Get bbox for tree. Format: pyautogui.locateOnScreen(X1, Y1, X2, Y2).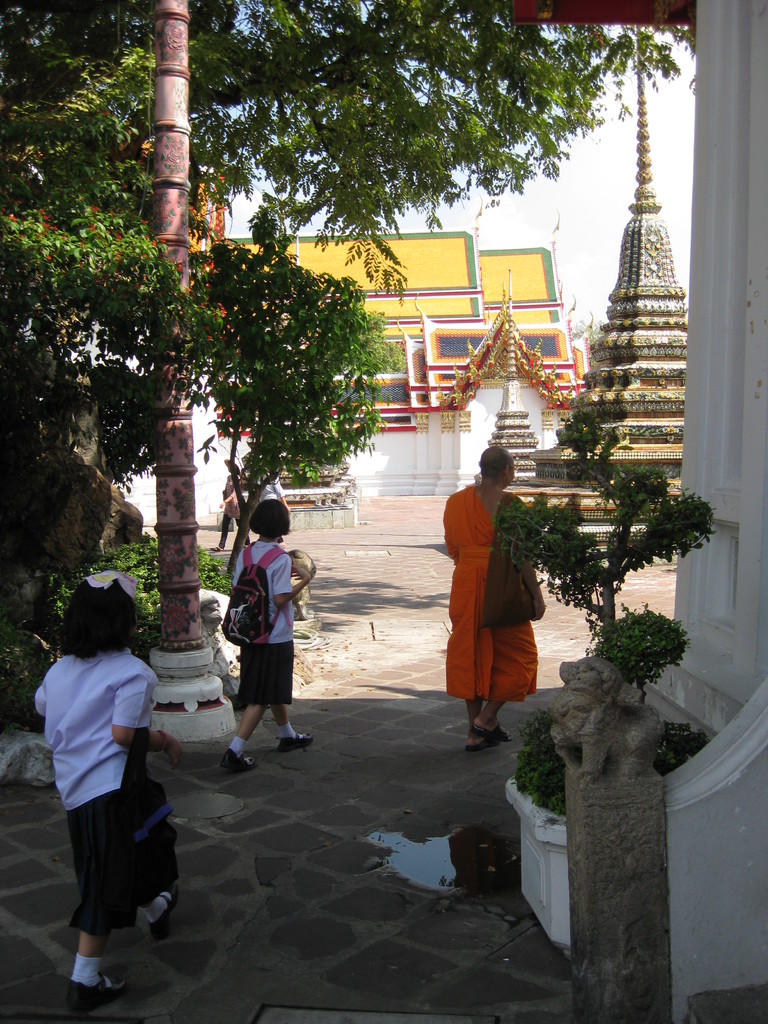
pyautogui.locateOnScreen(198, 281, 399, 575).
